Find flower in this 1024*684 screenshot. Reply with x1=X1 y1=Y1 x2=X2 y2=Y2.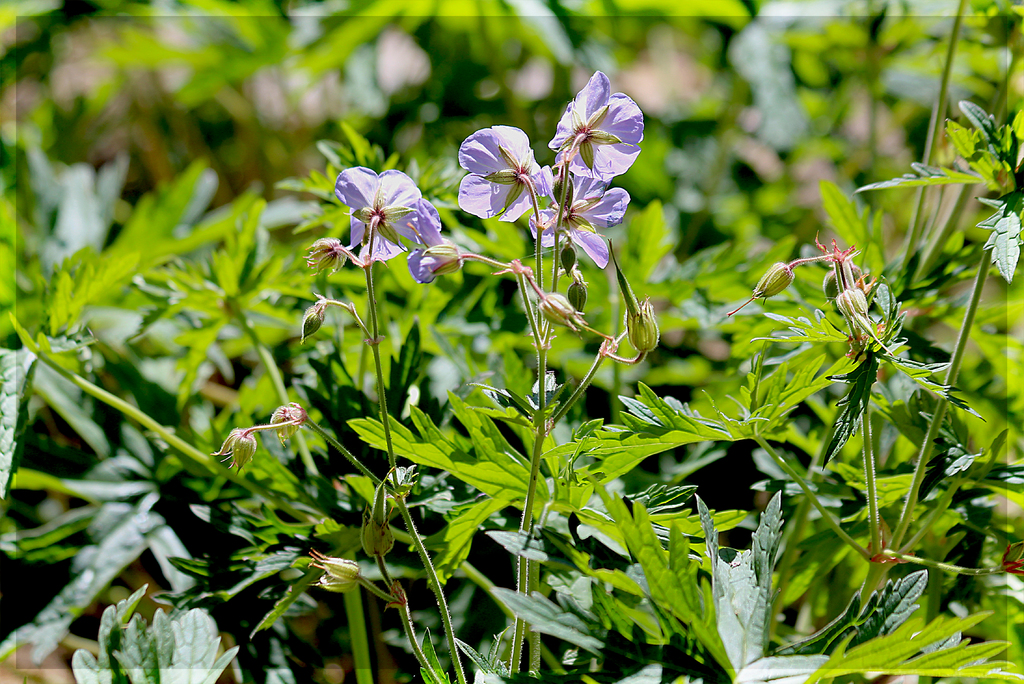
x1=527 y1=167 x2=632 y2=269.
